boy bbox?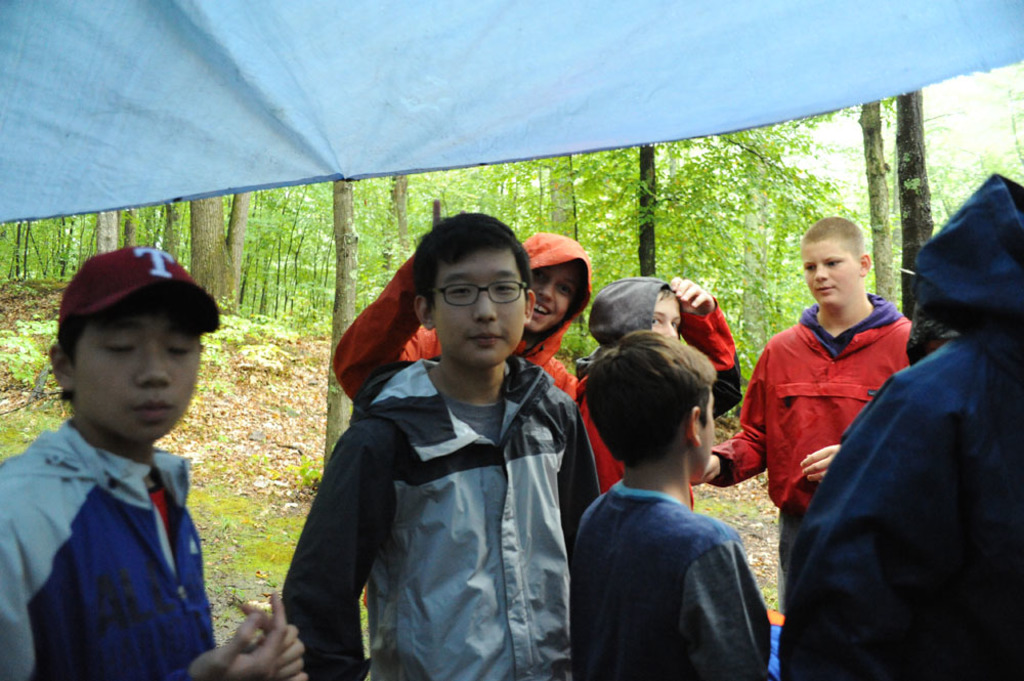
<bbox>0, 245, 264, 679</bbox>
